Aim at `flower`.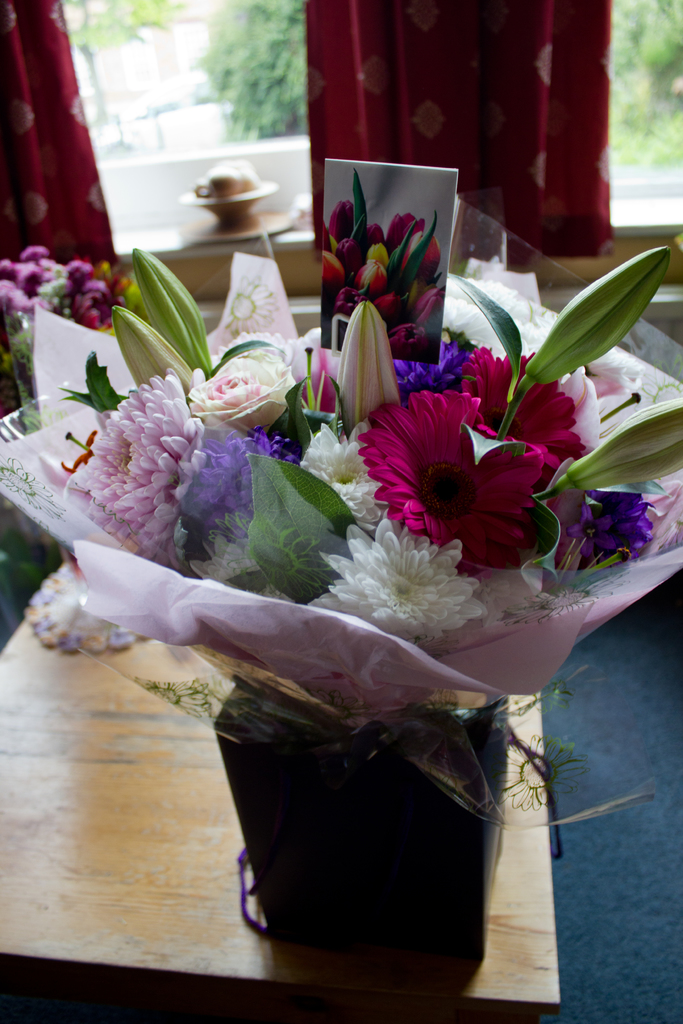
Aimed at rect(636, 470, 682, 543).
